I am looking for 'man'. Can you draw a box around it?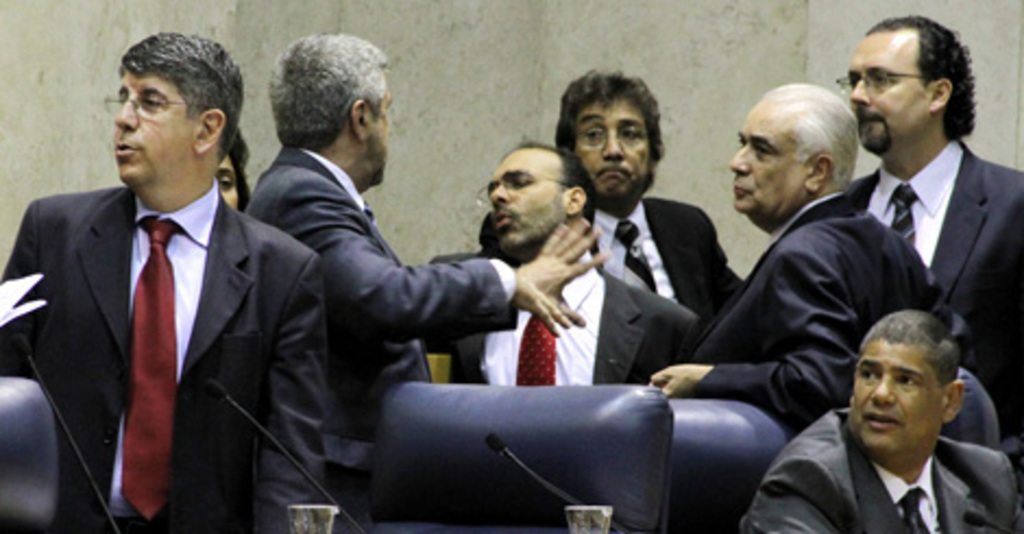
Sure, the bounding box is <bbox>641, 83, 978, 436</bbox>.
